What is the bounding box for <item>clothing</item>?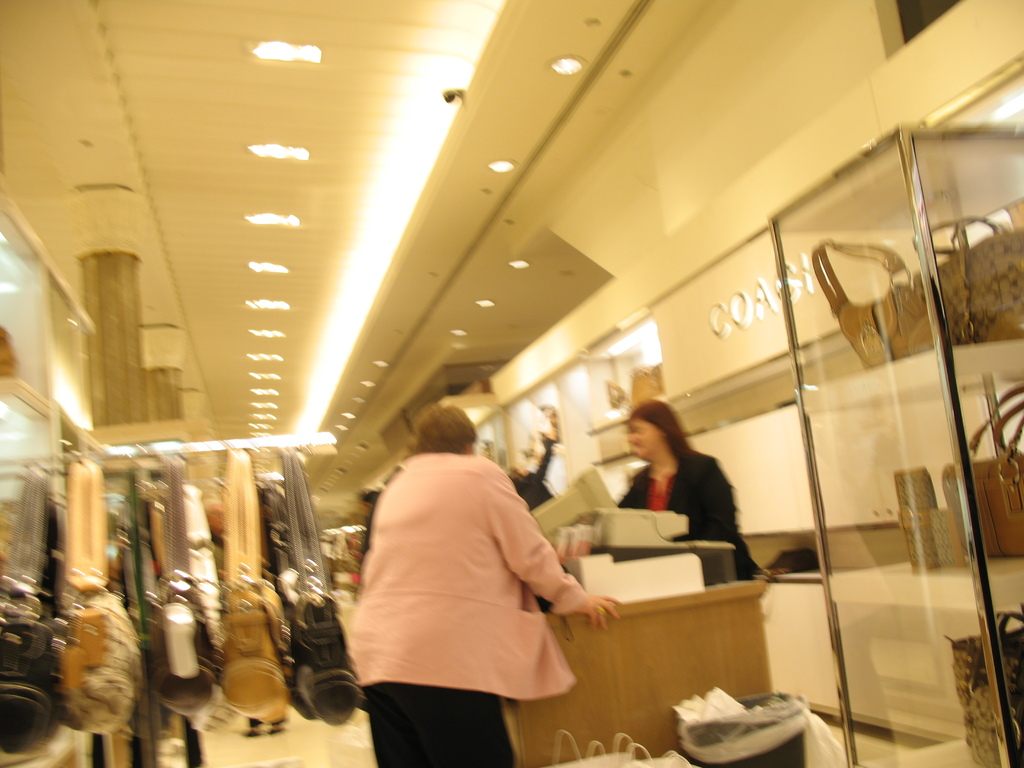
crop(338, 433, 591, 738).
